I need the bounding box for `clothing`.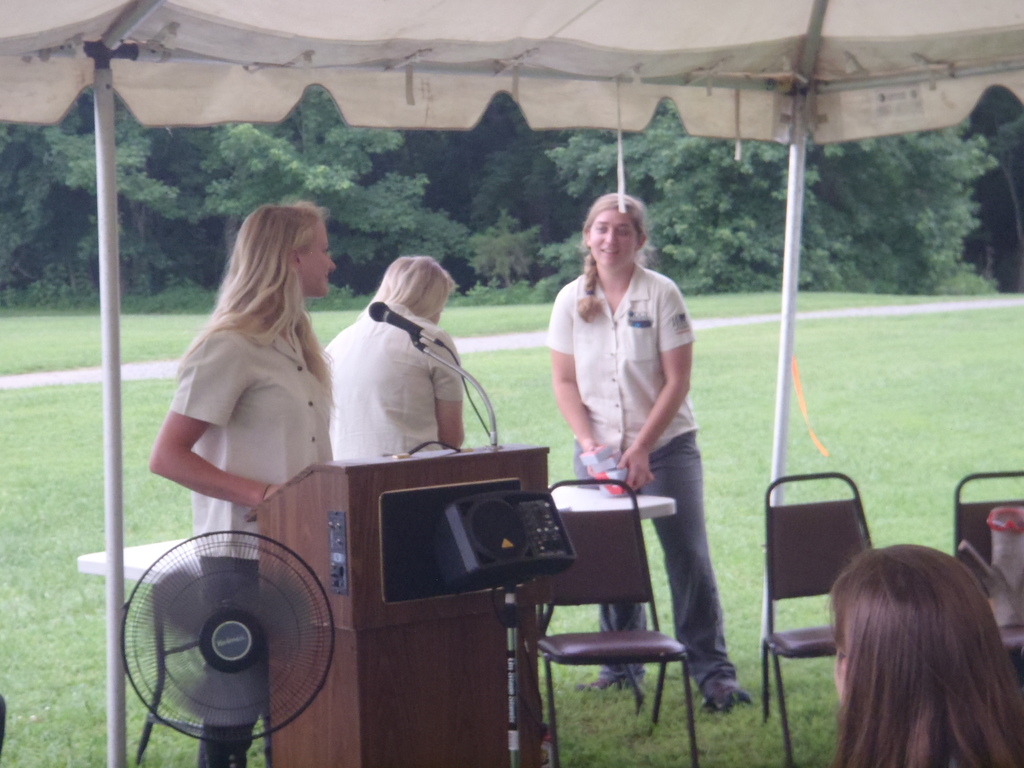
Here it is: x1=547 y1=268 x2=736 y2=701.
